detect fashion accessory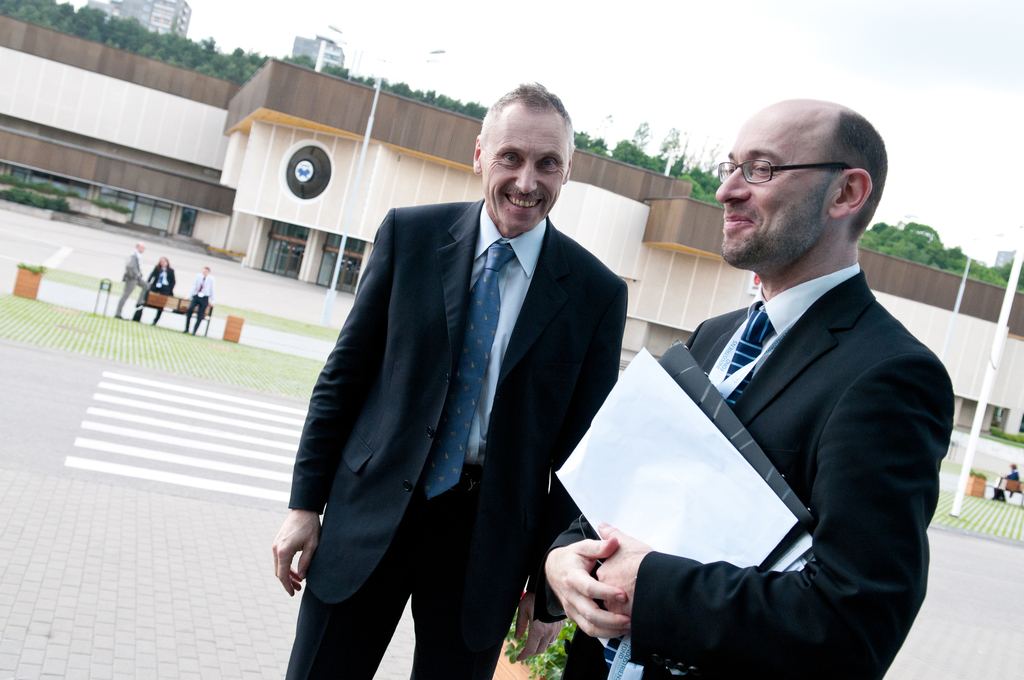
(left=604, top=306, right=773, bottom=670)
